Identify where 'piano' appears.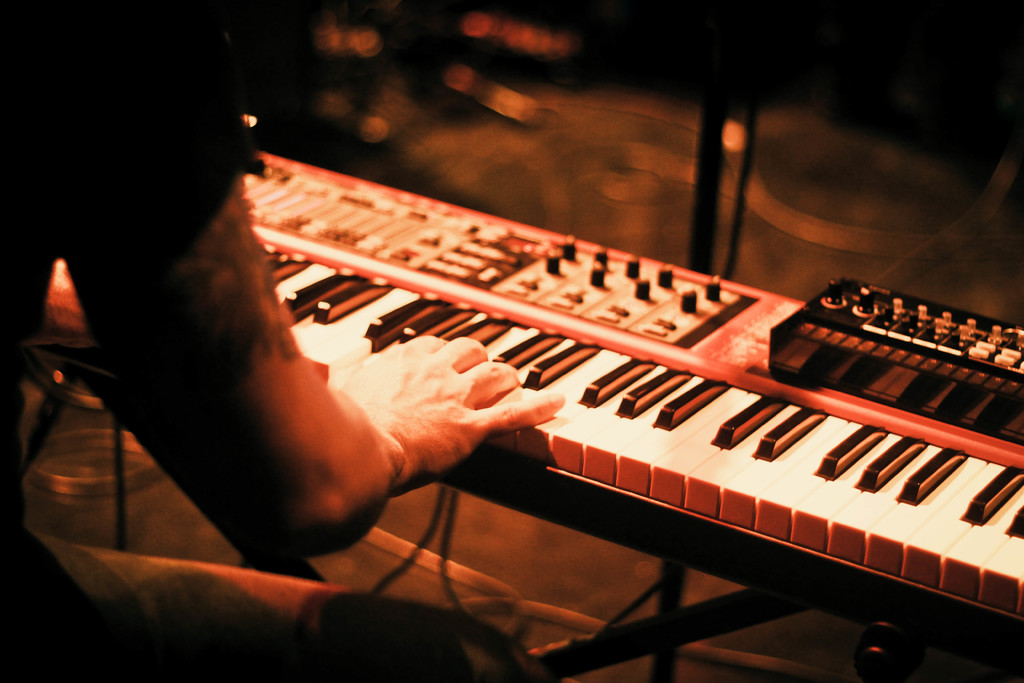
Appears at bbox=(152, 117, 1023, 623).
